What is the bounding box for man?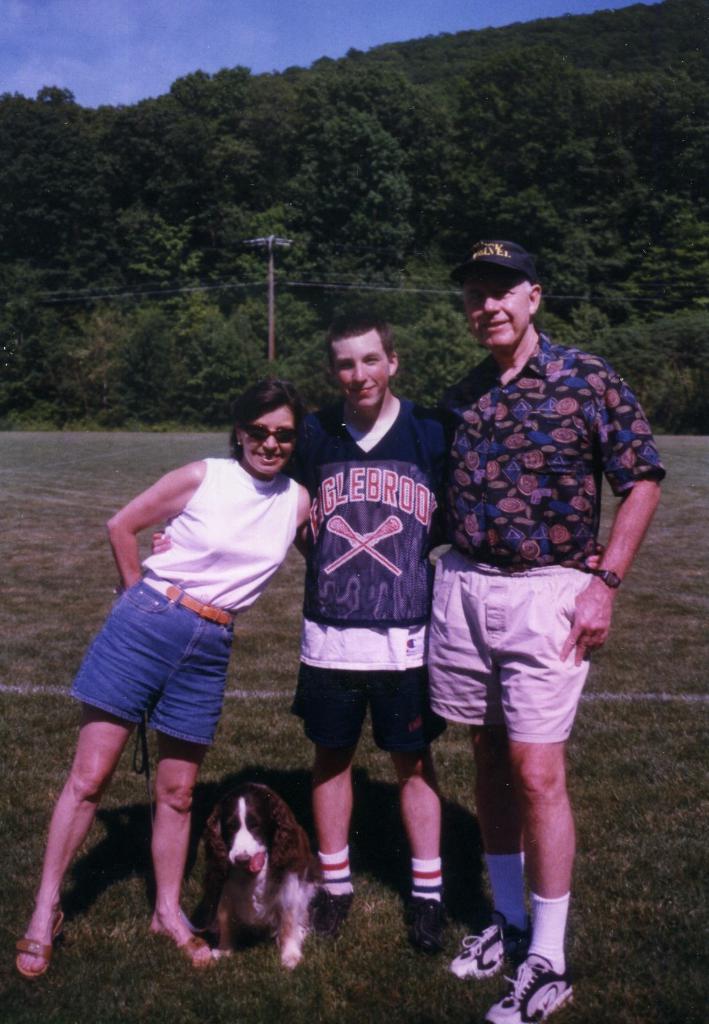
[left=282, top=307, right=486, bottom=938].
